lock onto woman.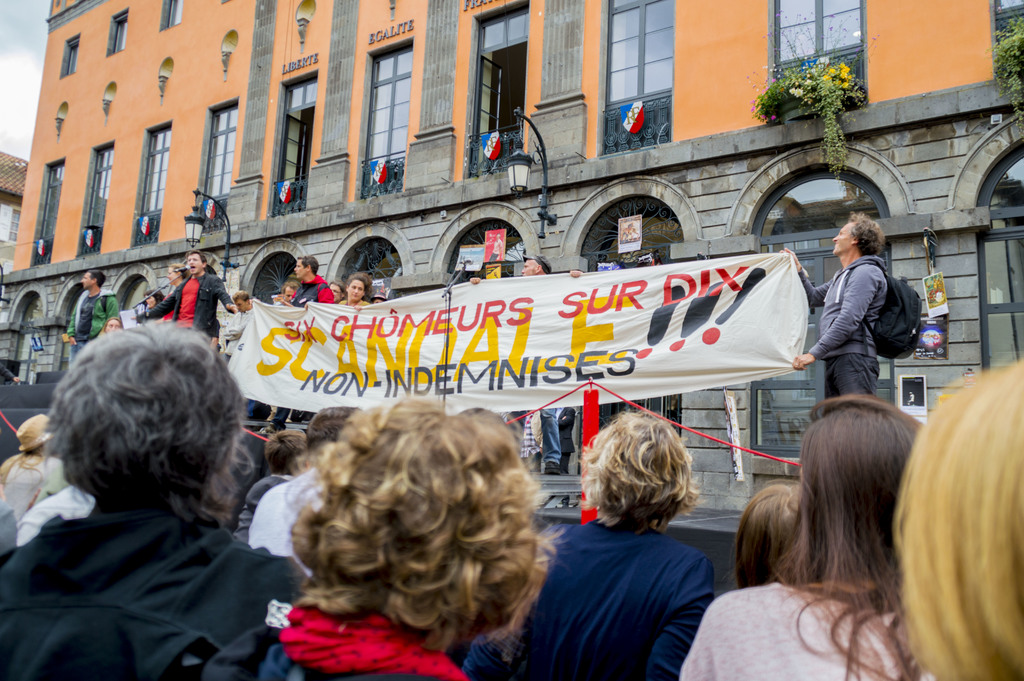
Locked: BBox(675, 393, 941, 680).
